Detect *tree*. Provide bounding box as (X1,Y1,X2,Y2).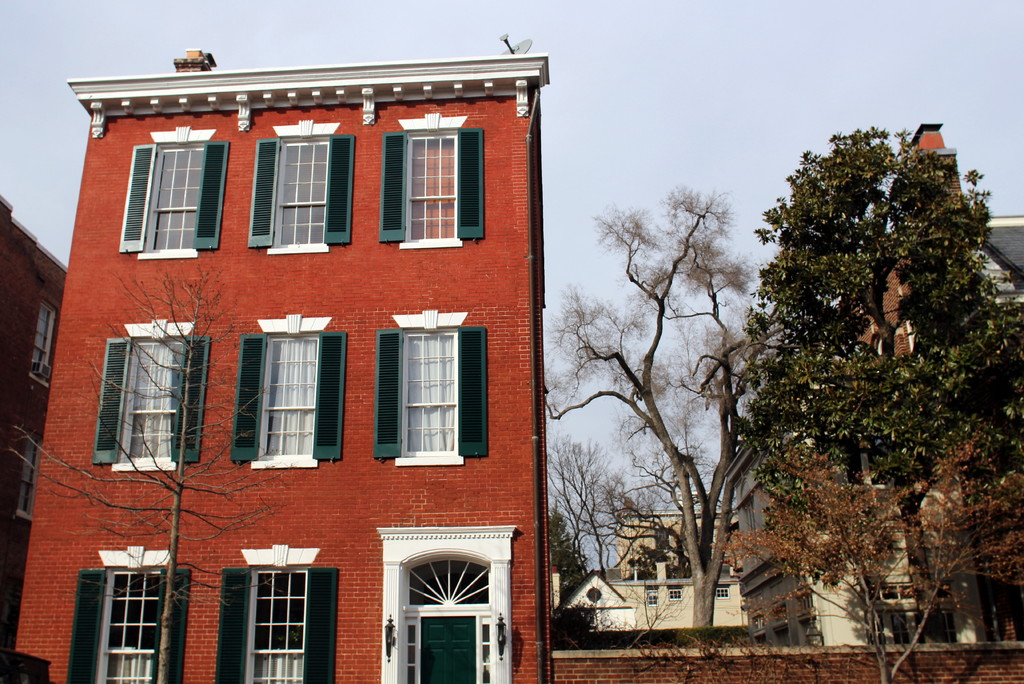
(620,532,717,592).
